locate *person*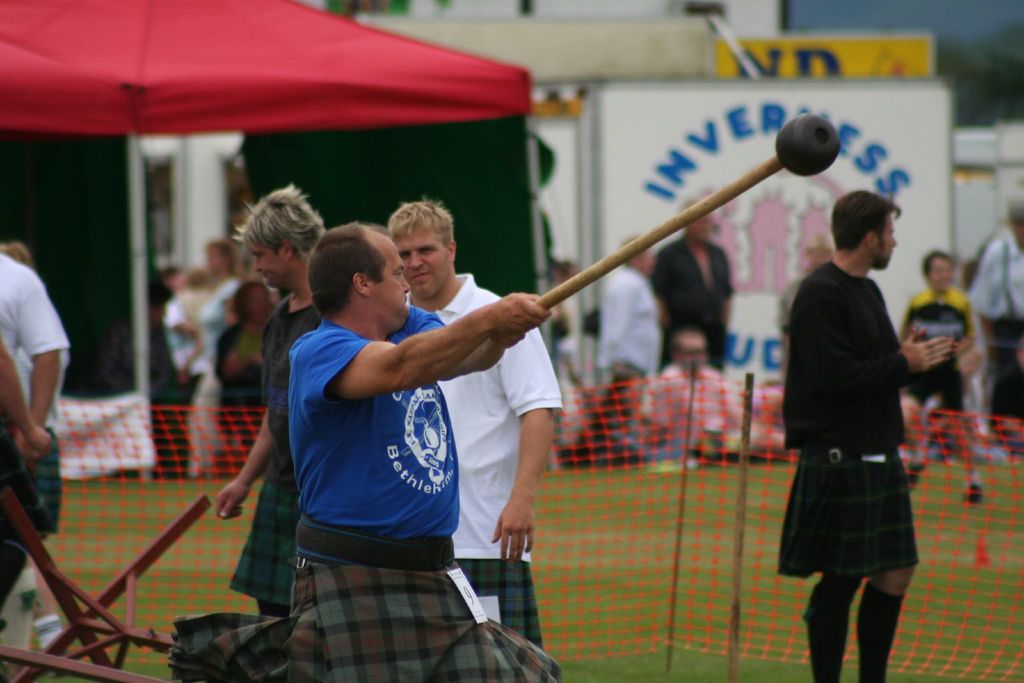
select_region(187, 245, 239, 477)
